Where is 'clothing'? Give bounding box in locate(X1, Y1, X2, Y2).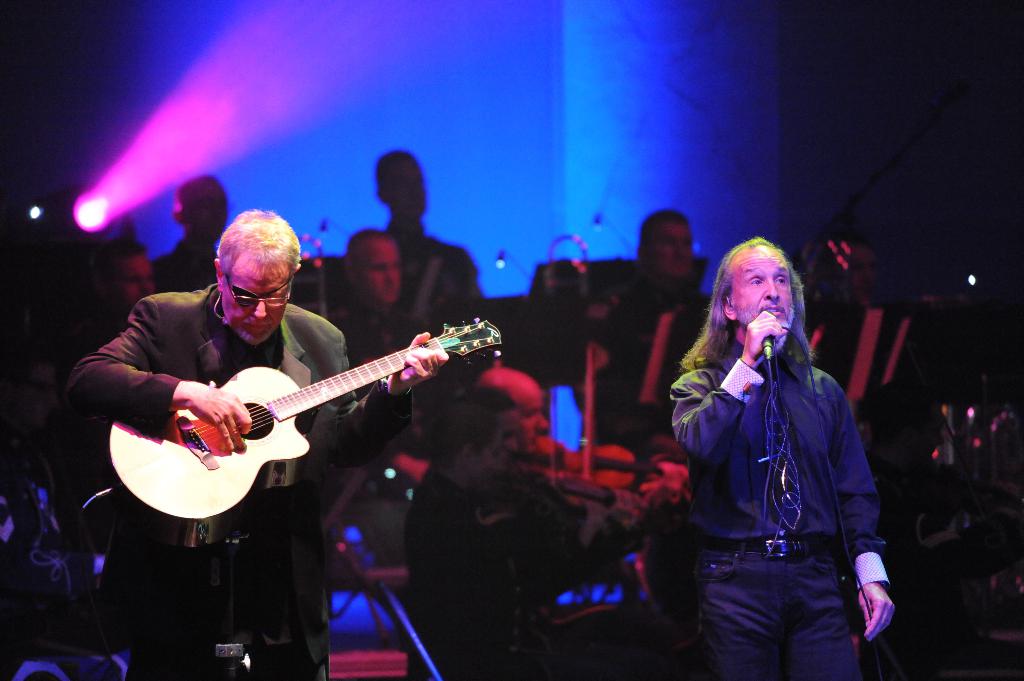
locate(58, 275, 409, 680).
